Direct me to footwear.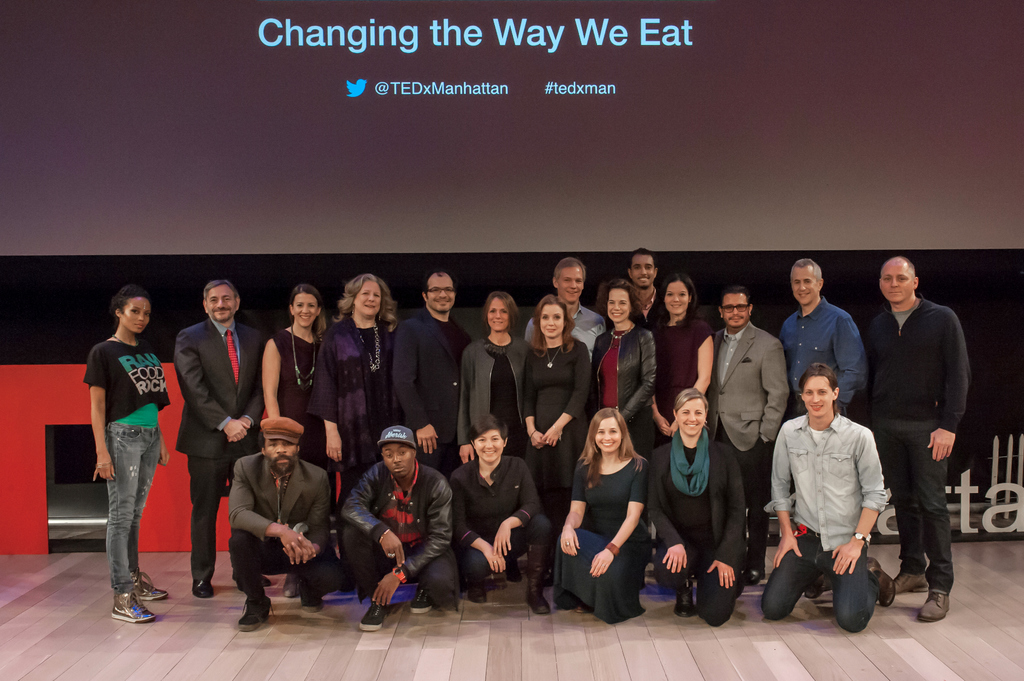
Direction: box=[741, 570, 766, 584].
